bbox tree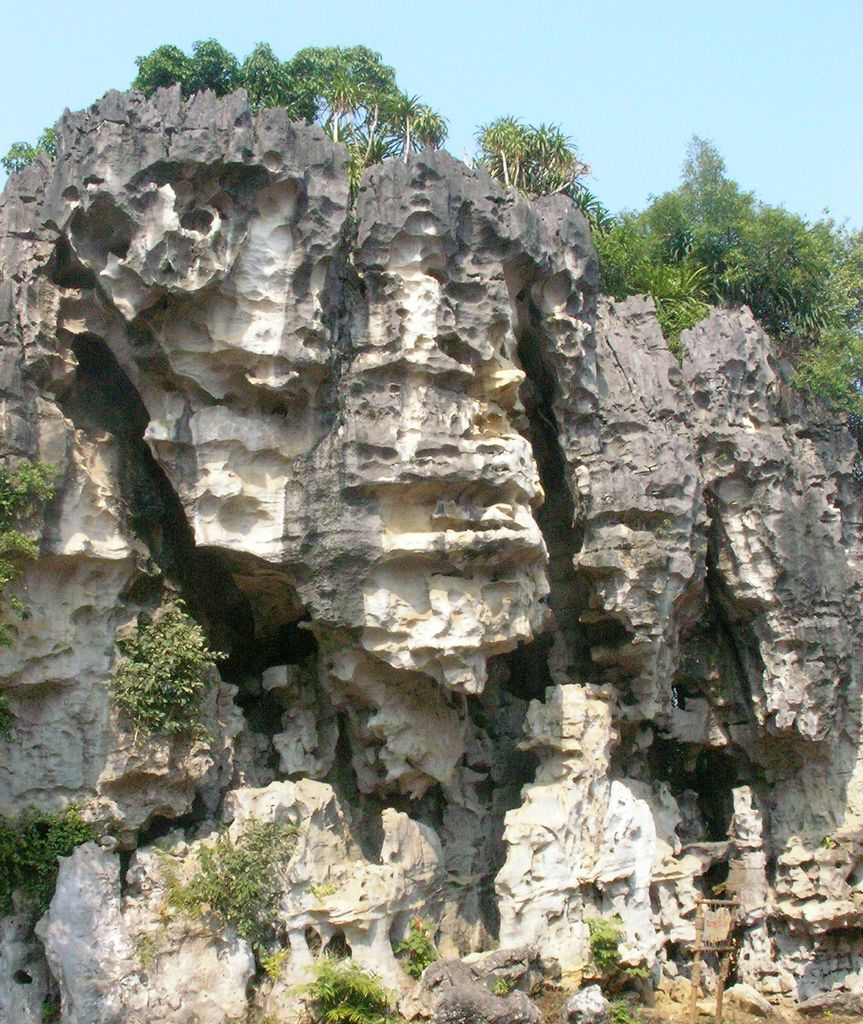
box(473, 95, 593, 204)
